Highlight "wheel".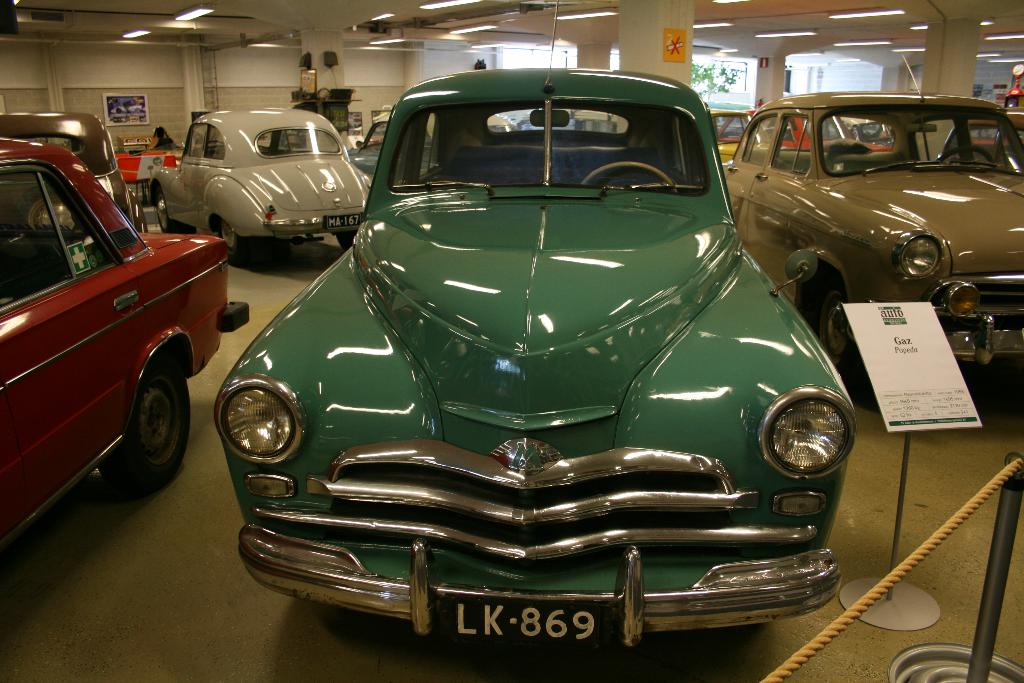
Highlighted region: [left=108, top=344, right=177, bottom=481].
